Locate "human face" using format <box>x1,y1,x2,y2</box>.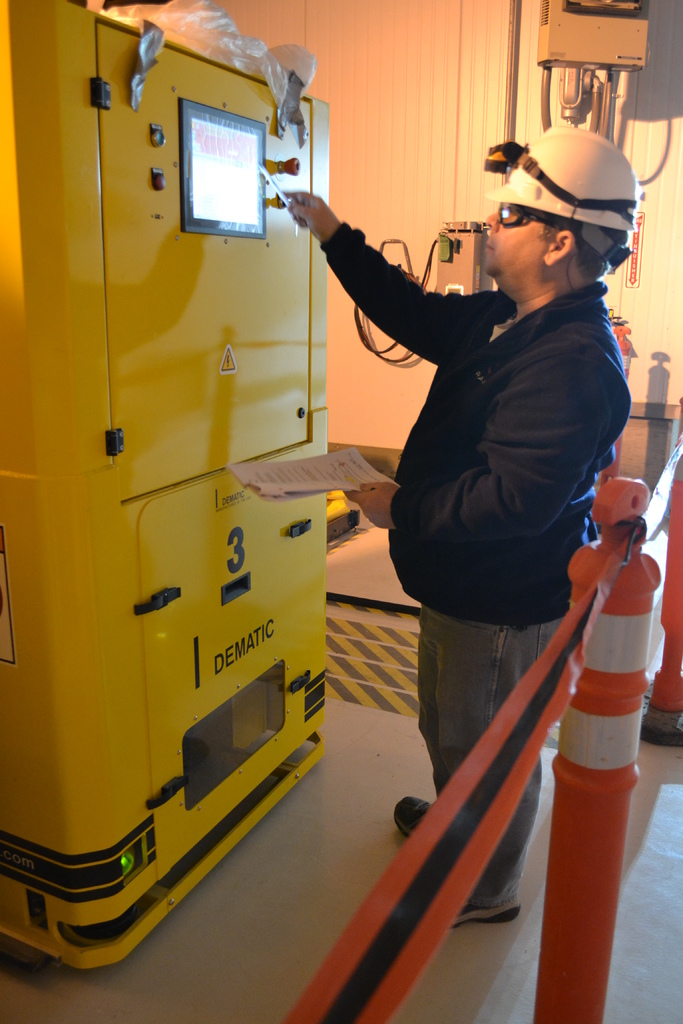
<box>484,201,549,283</box>.
